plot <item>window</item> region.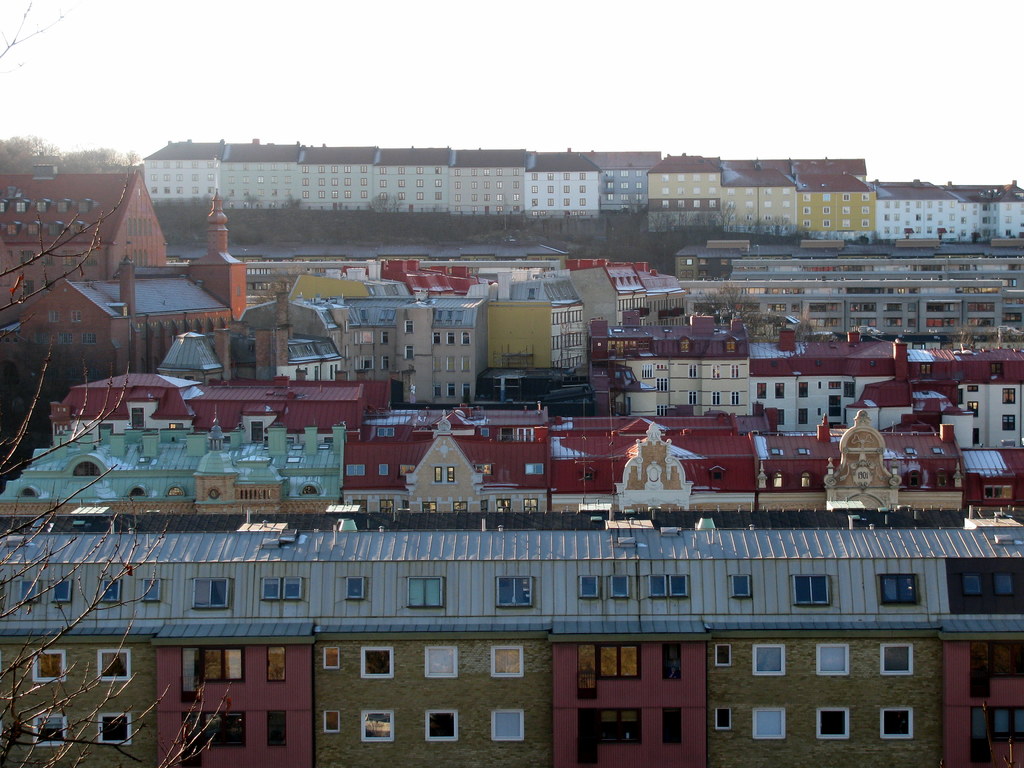
Plotted at [996,573,1017,600].
